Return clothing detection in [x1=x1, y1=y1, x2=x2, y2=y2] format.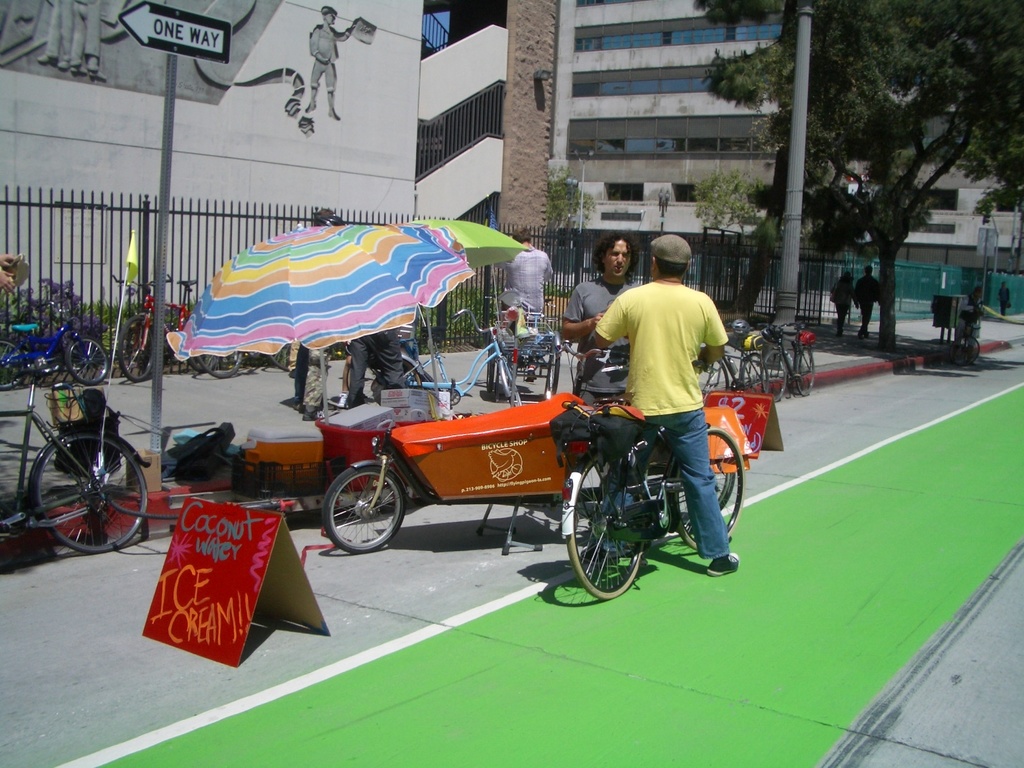
[x1=998, y1=286, x2=1013, y2=312].
